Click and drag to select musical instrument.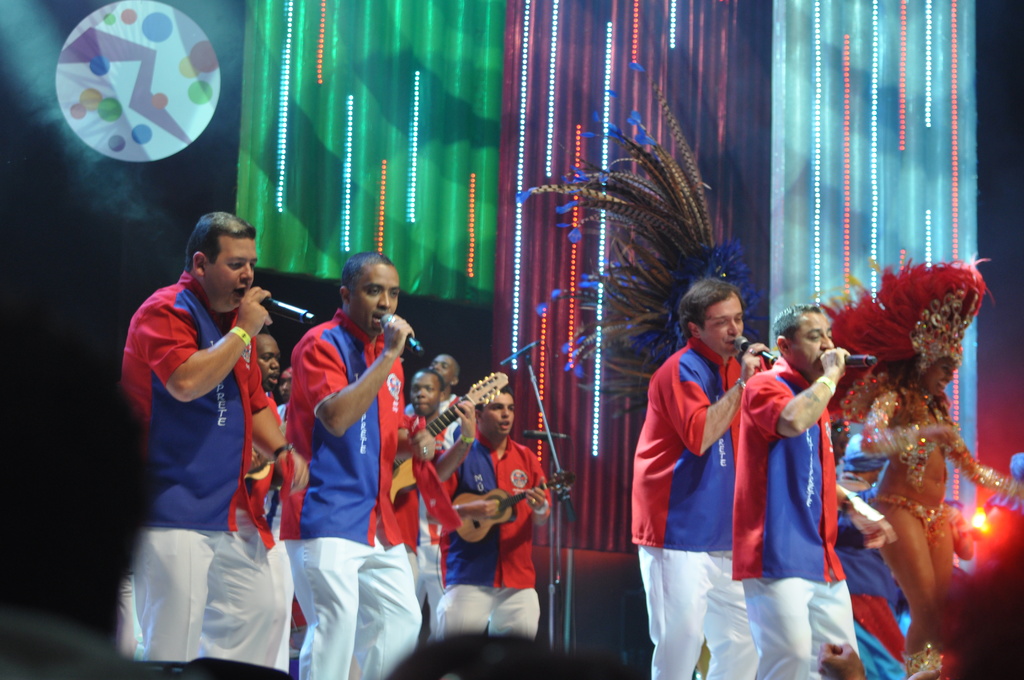
Selection: <box>428,467,580,540</box>.
